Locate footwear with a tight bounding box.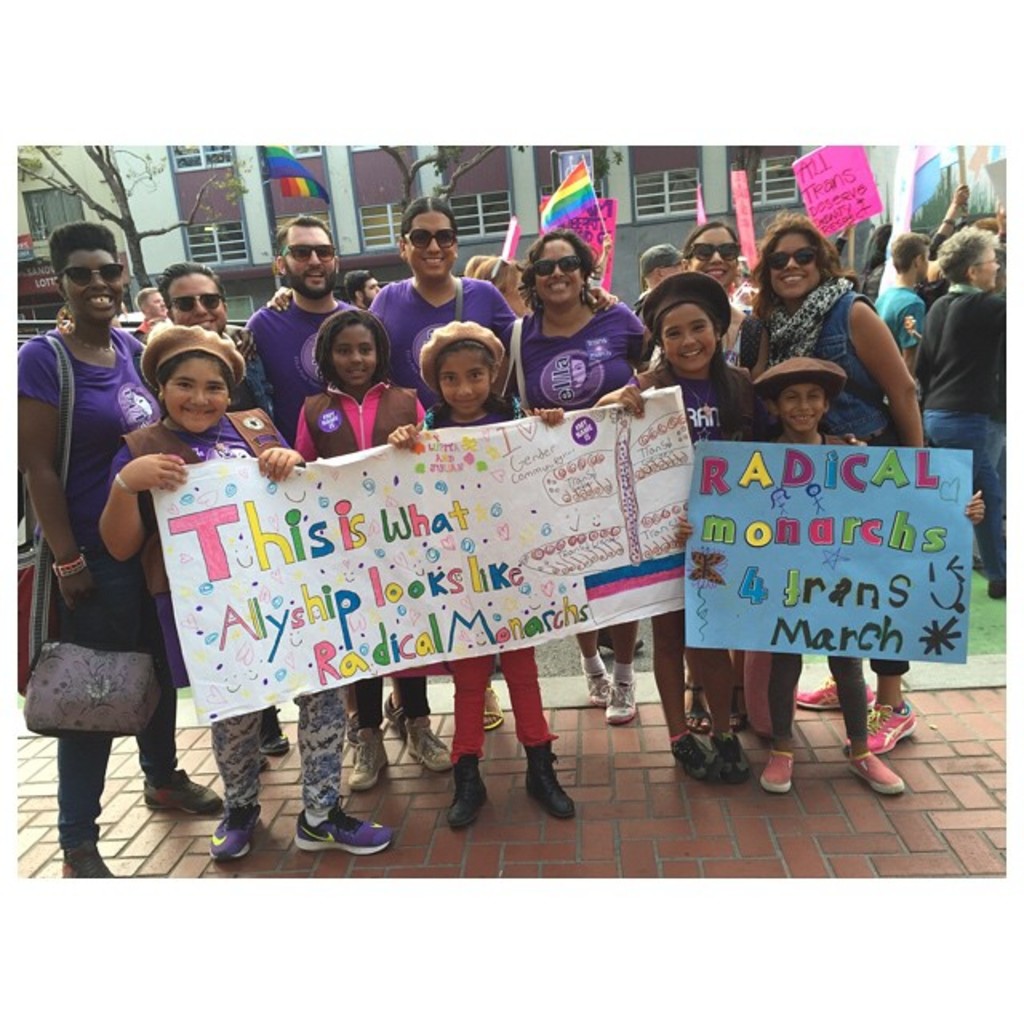
box(707, 733, 749, 774).
